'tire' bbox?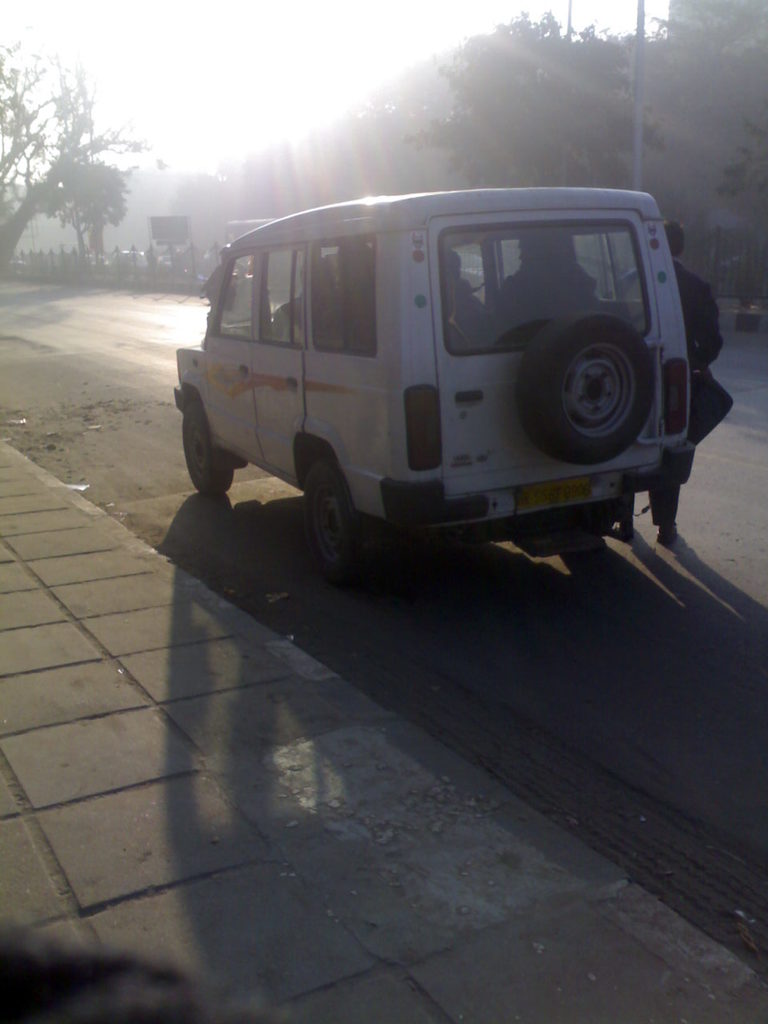
[310,446,373,582]
